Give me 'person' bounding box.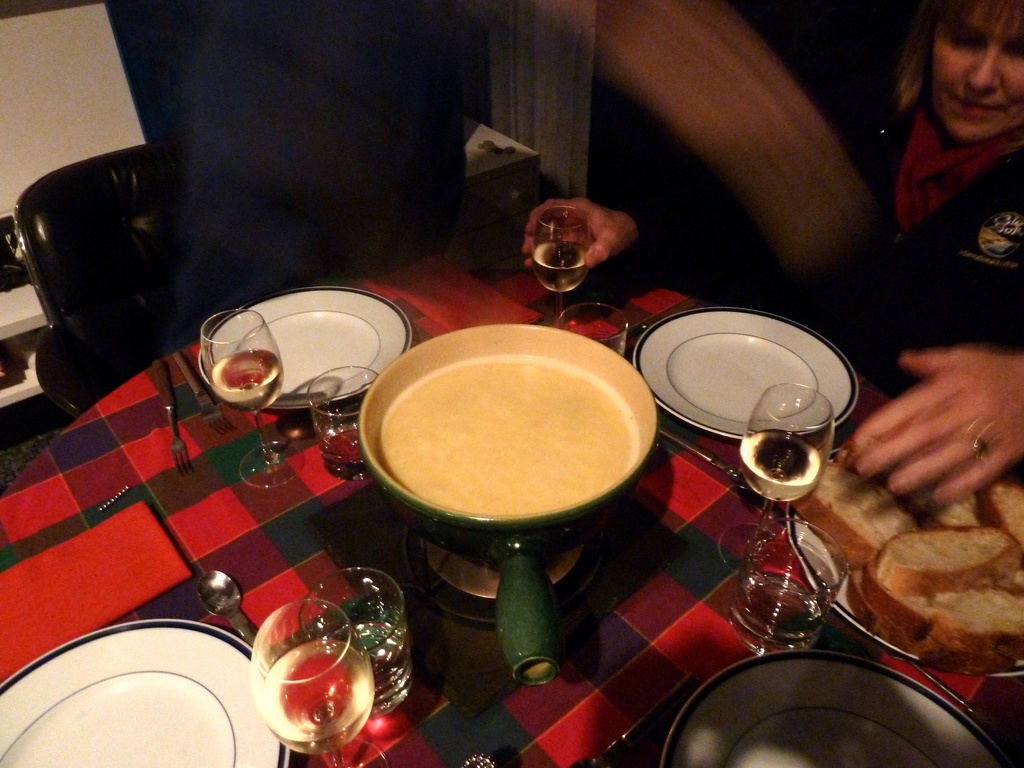
box=[512, 0, 1023, 512].
